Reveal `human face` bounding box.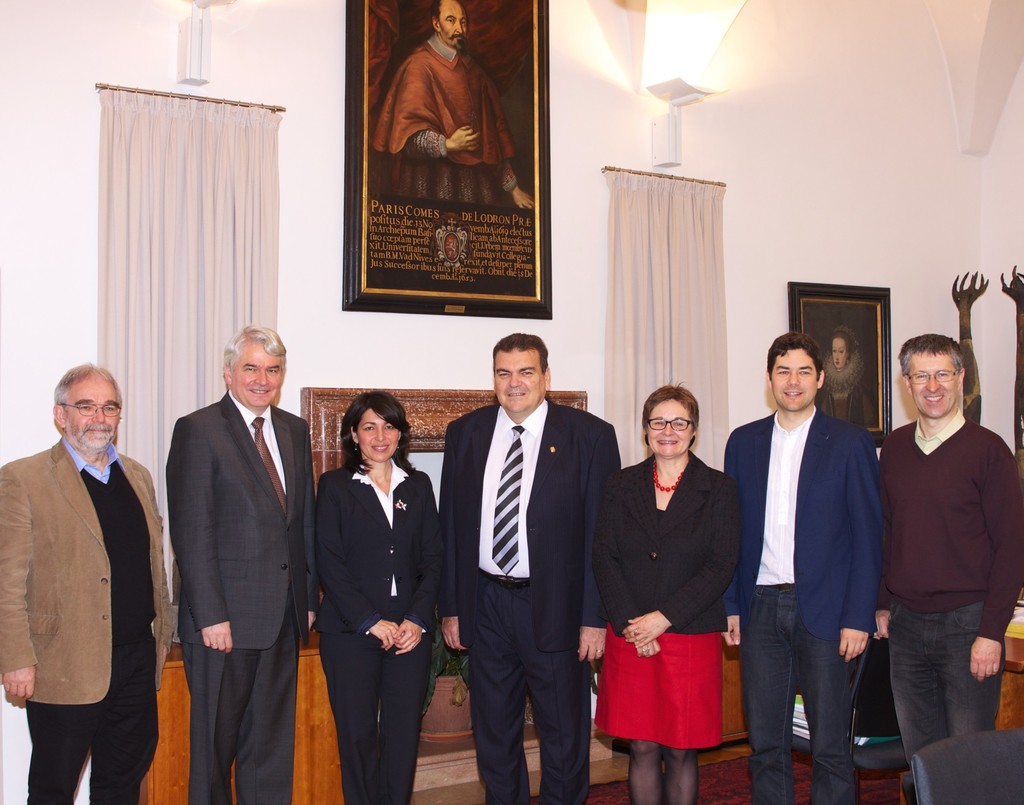
Revealed: [828, 333, 851, 365].
